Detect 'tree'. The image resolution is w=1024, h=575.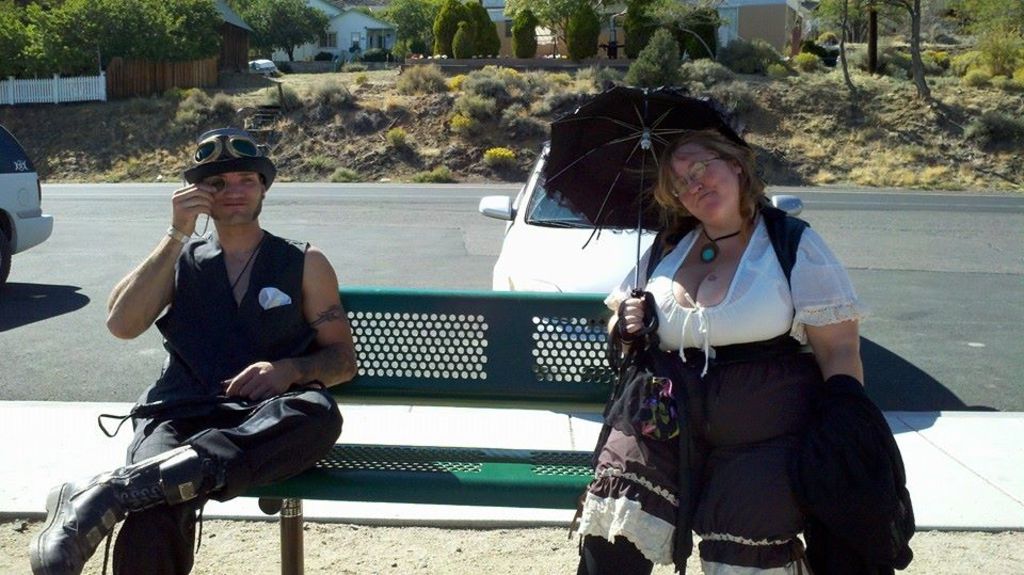
crop(0, 0, 108, 81).
